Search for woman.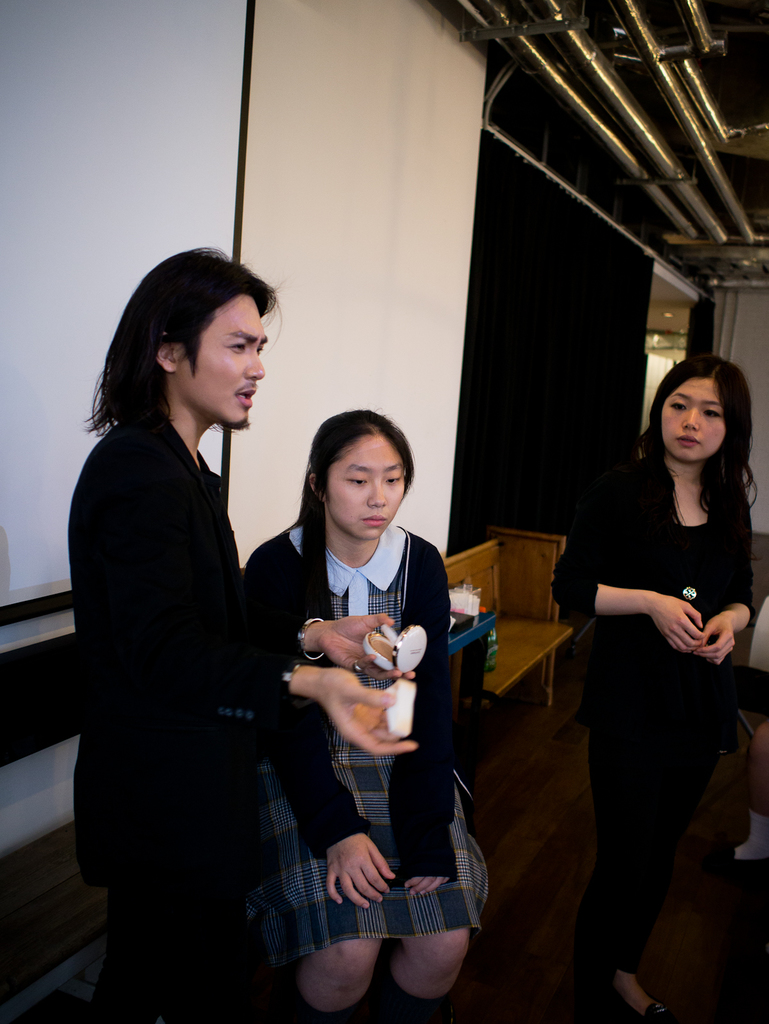
Found at region(240, 413, 485, 1023).
